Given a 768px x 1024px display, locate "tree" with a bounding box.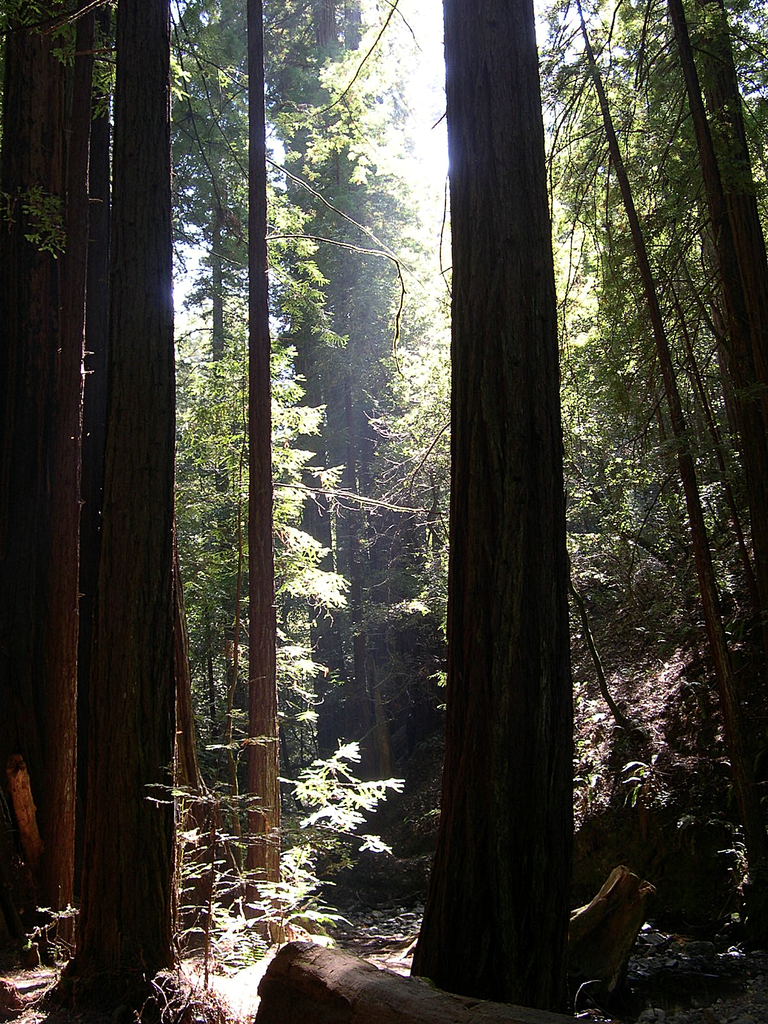
Located: (240, 0, 289, 938).
